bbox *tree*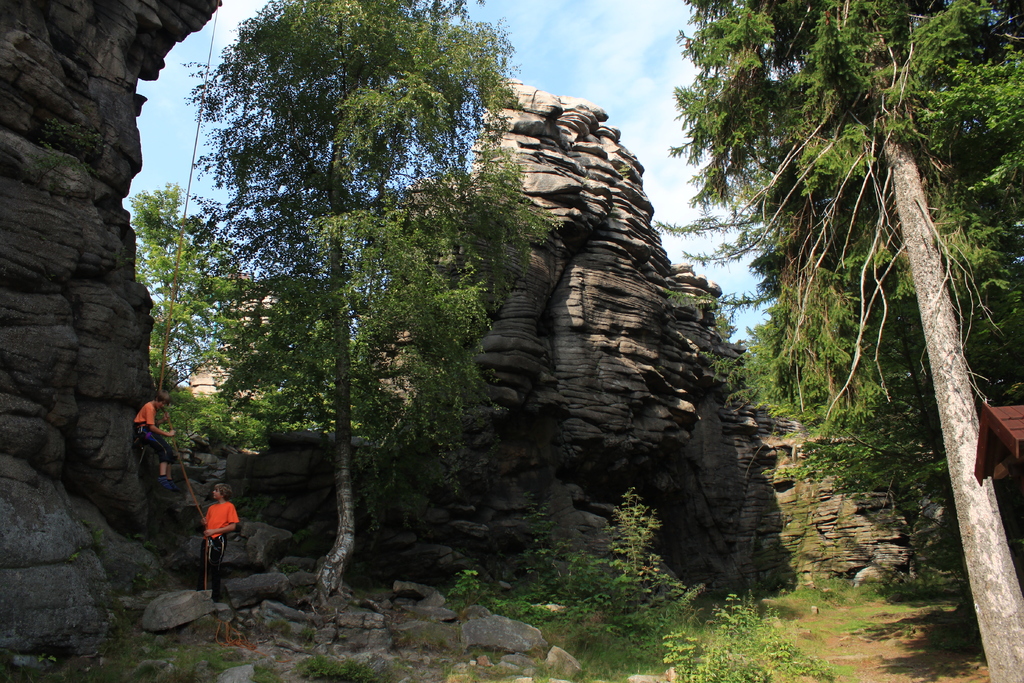
region(645, 0, 1016, 682)
